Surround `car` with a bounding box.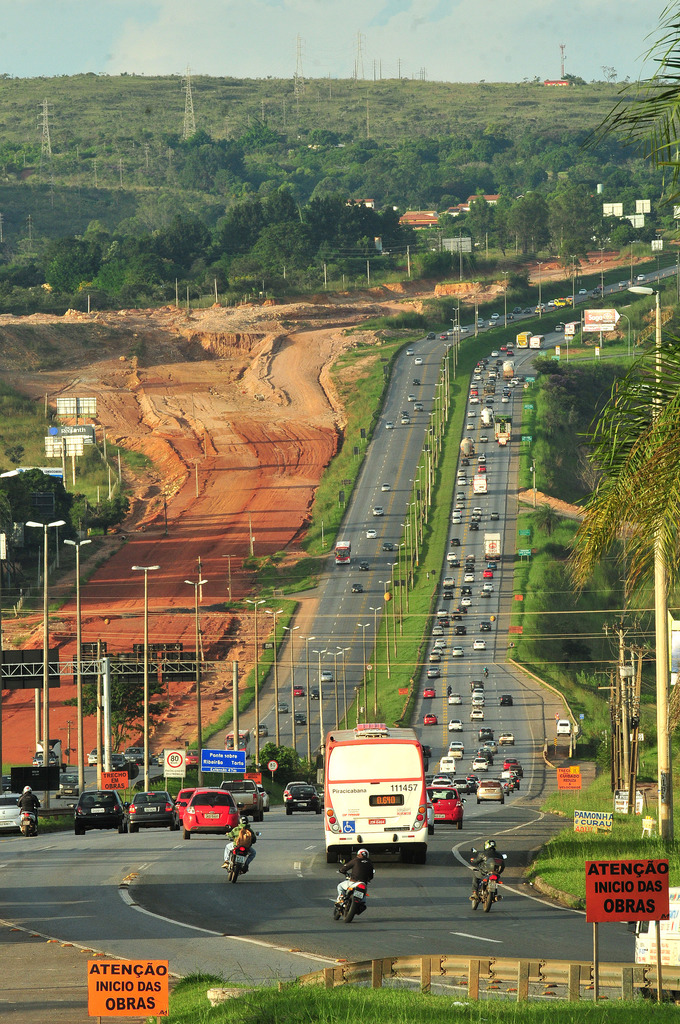
(401,408,408,415).
